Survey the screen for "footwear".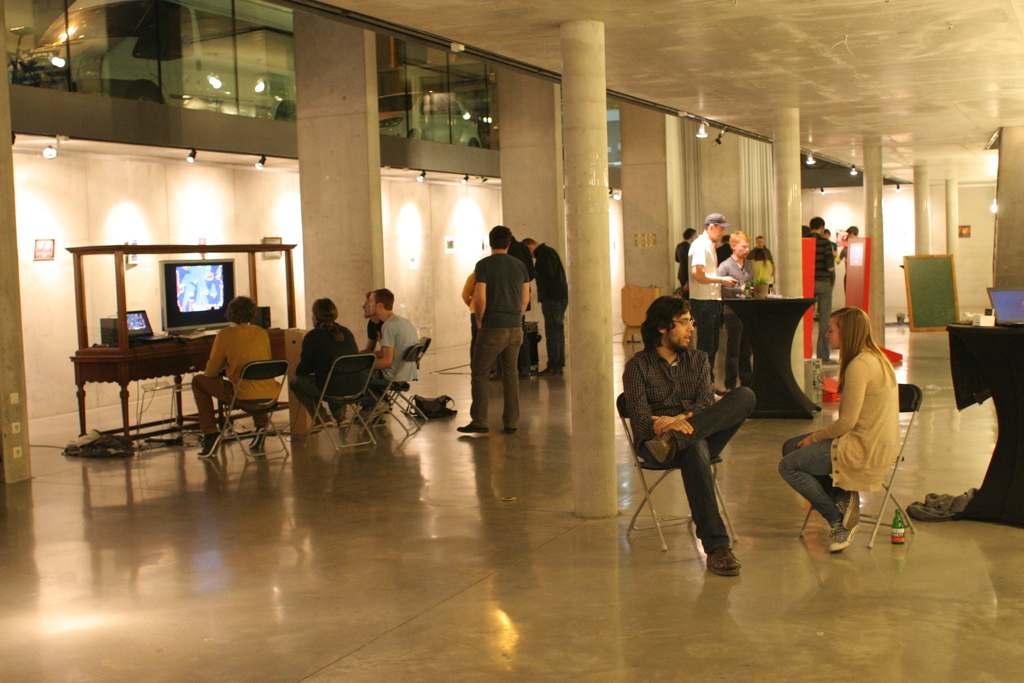
Survey found: 644, 433, 679, 469.
